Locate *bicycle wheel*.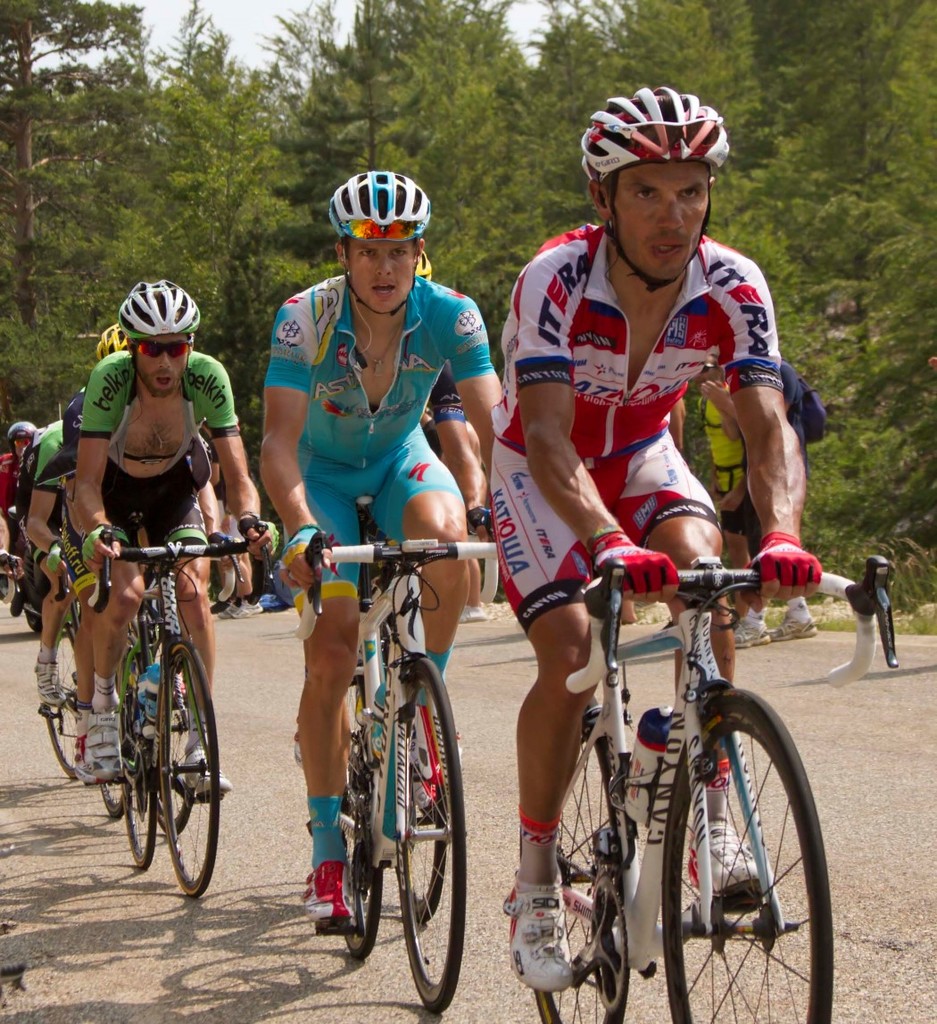
Bounding box: (x1=531, y1=715, x2=637, y2=1023).
